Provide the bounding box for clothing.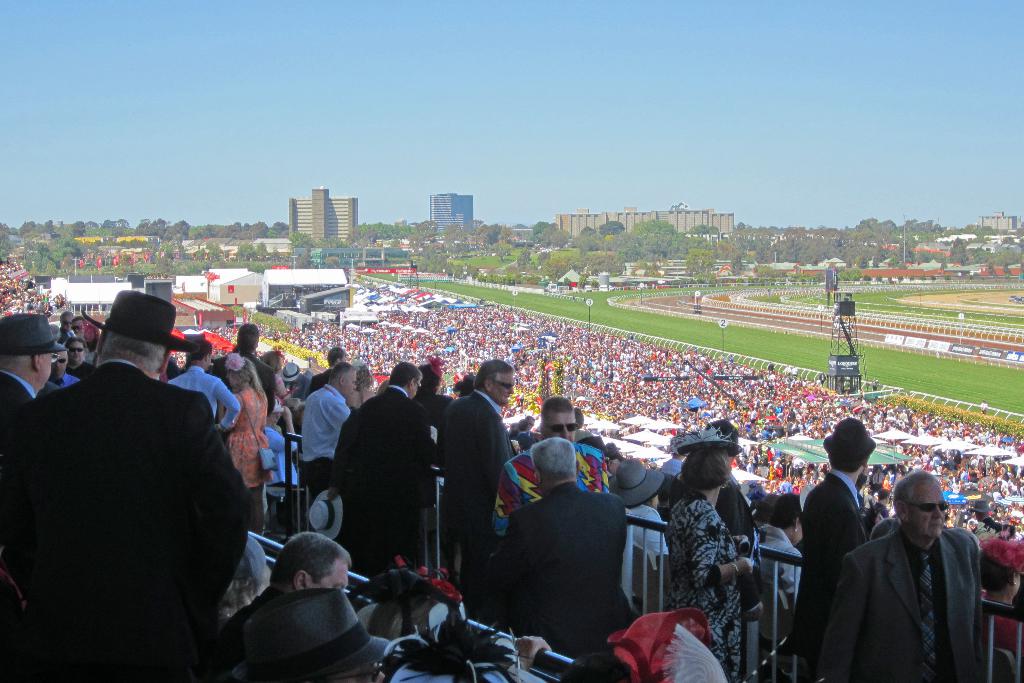
(left=285, top=377, right=312, bottom=393).
